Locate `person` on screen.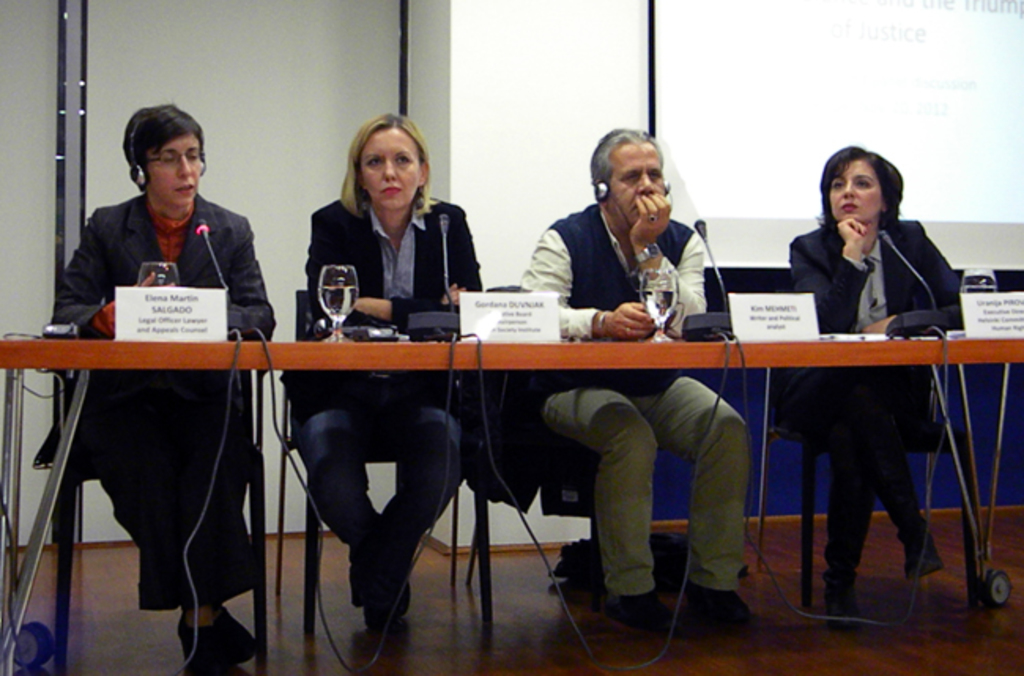
On screen at 280,110,484,632.
